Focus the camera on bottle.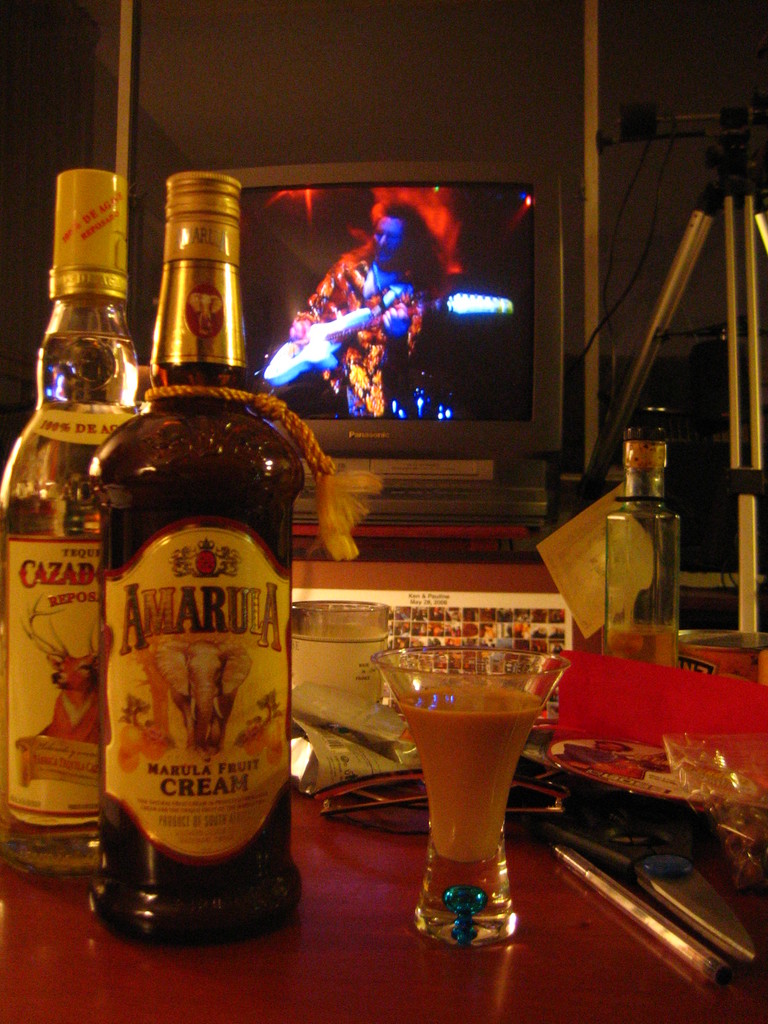
Focus region: detection(0, 170, 140, 892).
